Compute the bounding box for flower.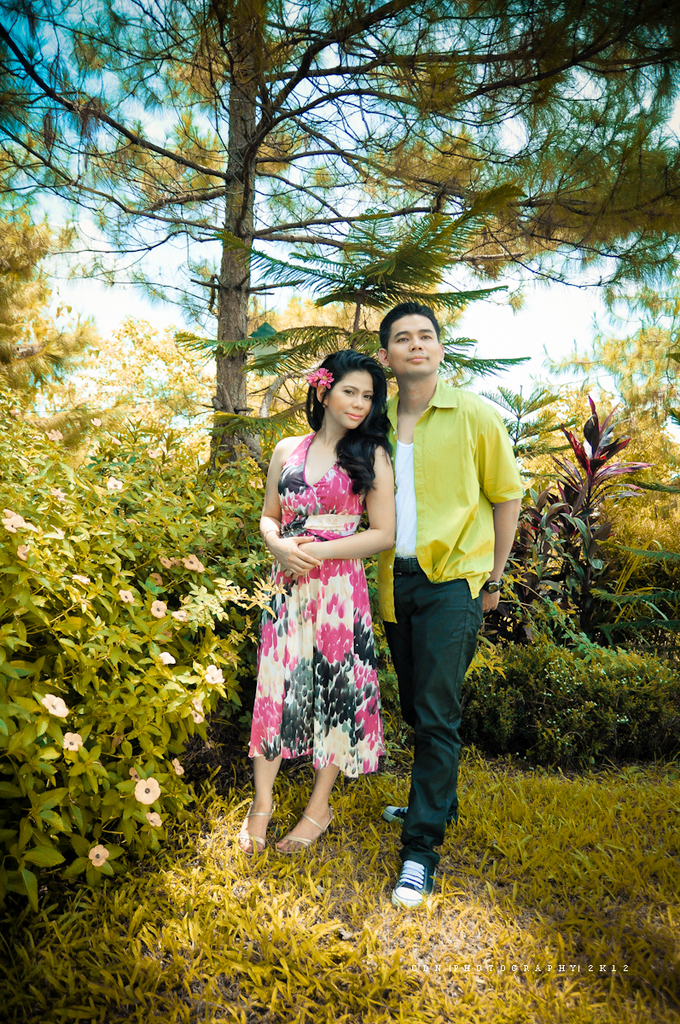
(129, 771, 166, 806).
